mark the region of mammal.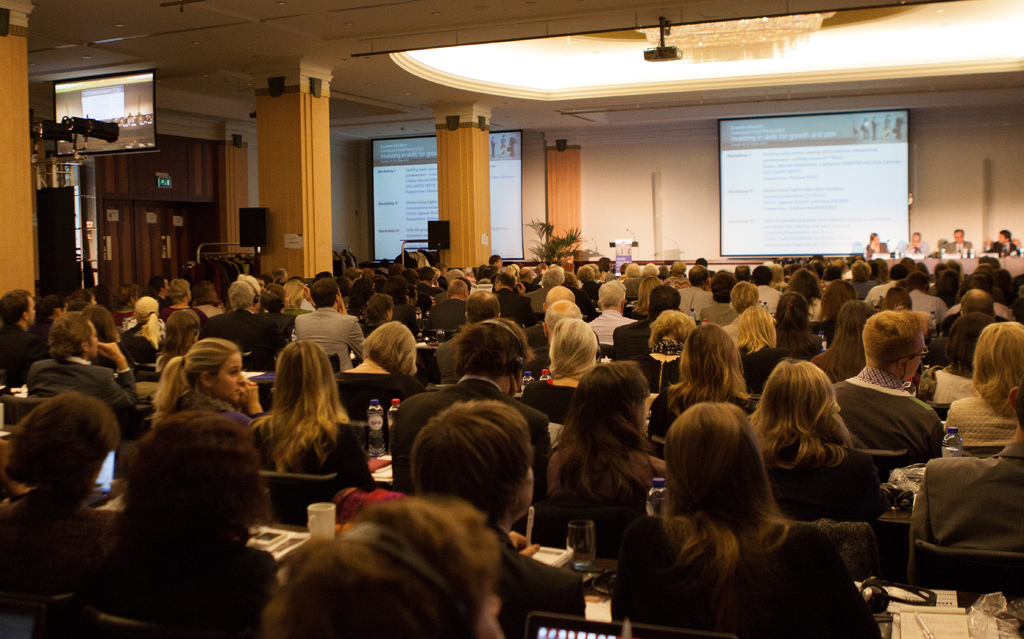
Region: detection(410, 398, 588, 638).
